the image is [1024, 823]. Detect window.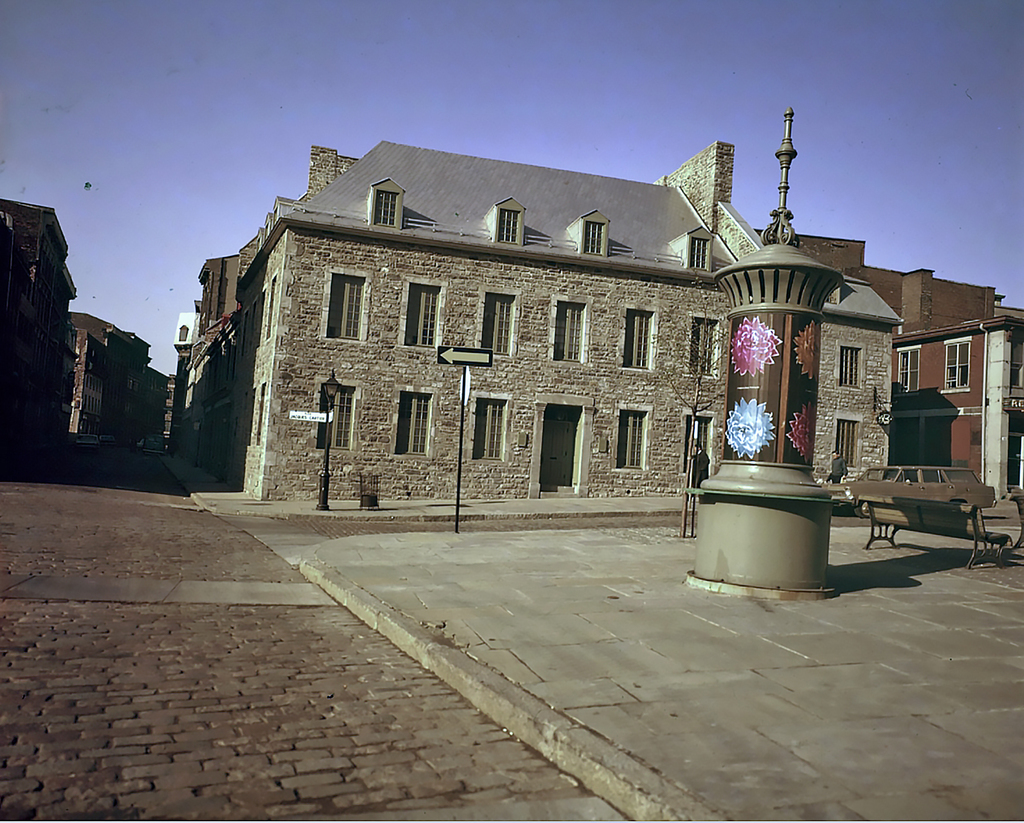
Detection: 839:339:869:392.
